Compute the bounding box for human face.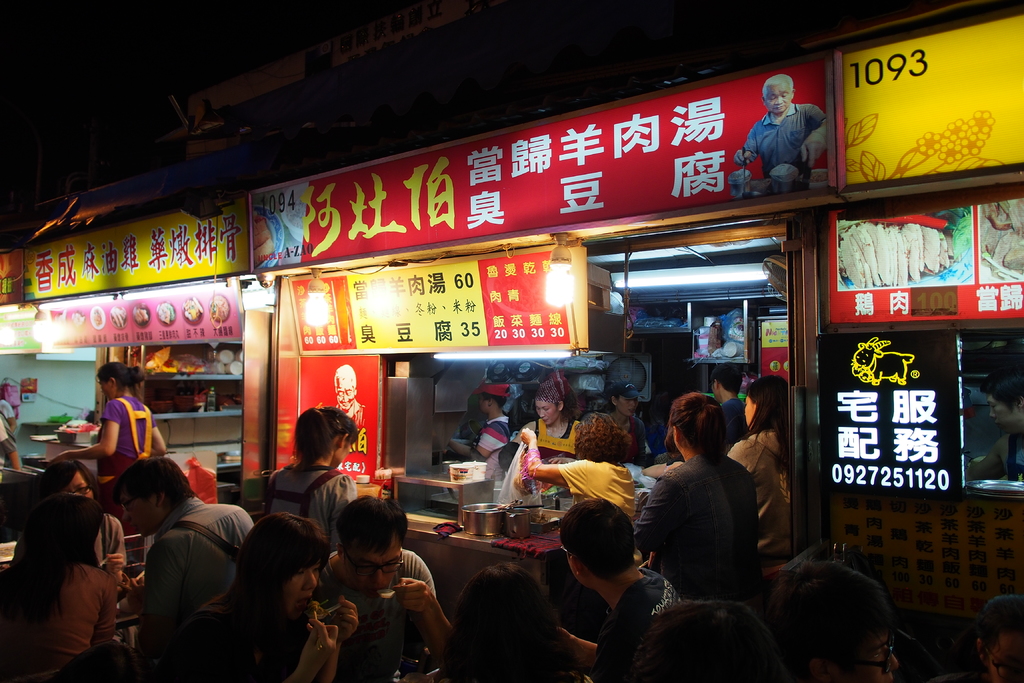
x1=477, y1=390, x2=498, y2=416.
